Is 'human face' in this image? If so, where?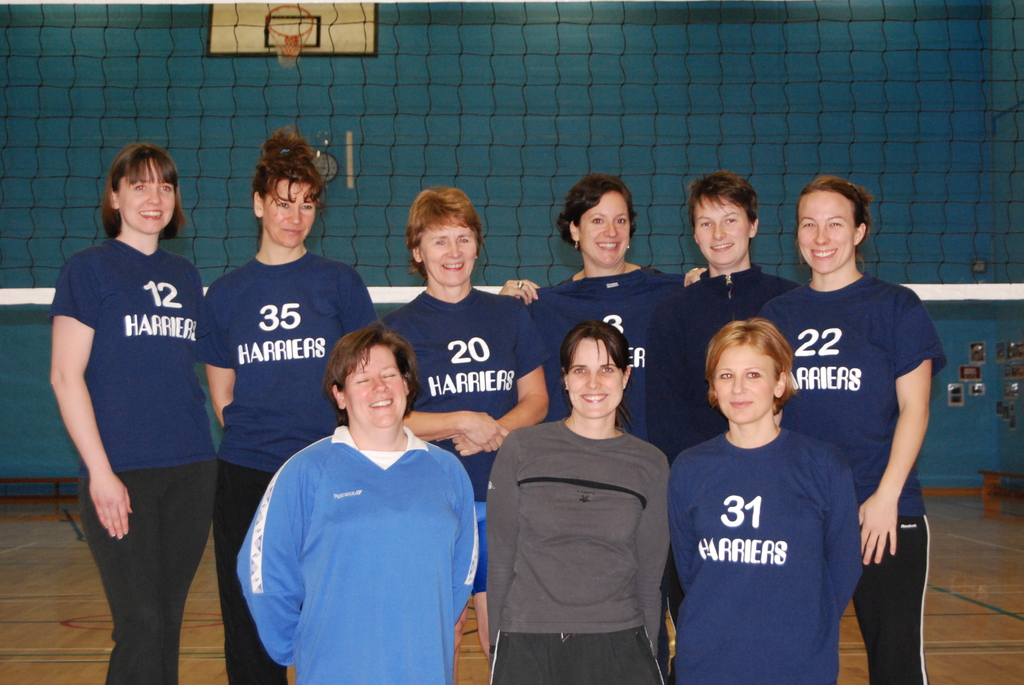
Yes, at select_region(564, 339, 622, 421).
